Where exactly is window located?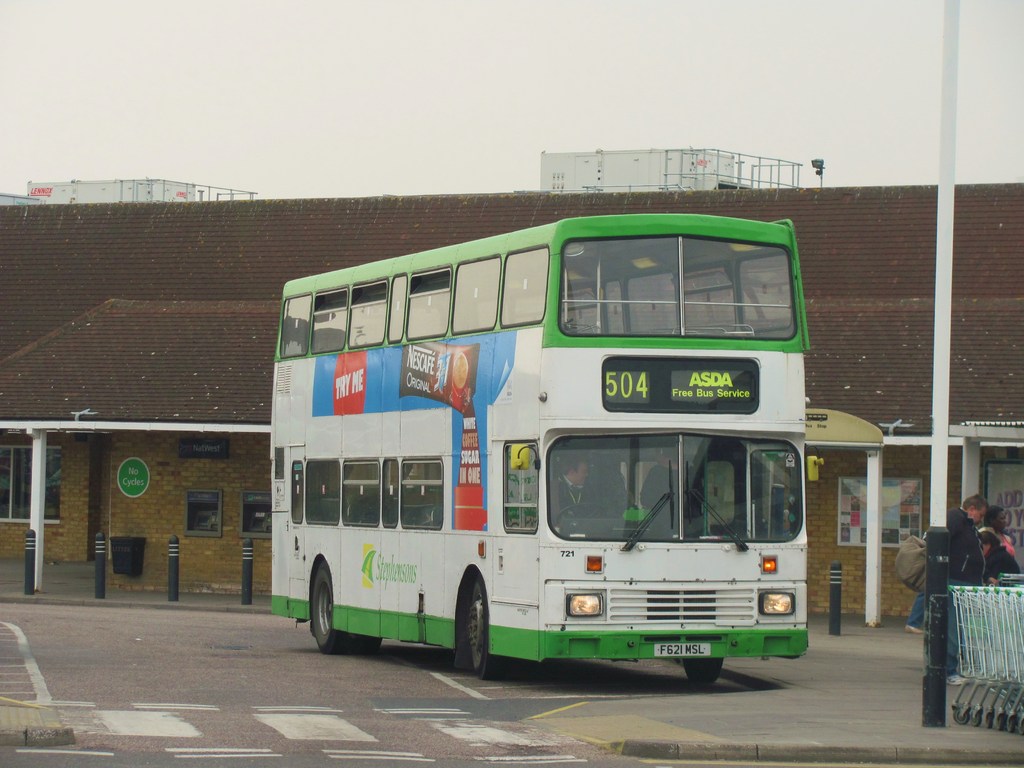
Its bounding box is left=239, top=486, right=271, bottom=540.
